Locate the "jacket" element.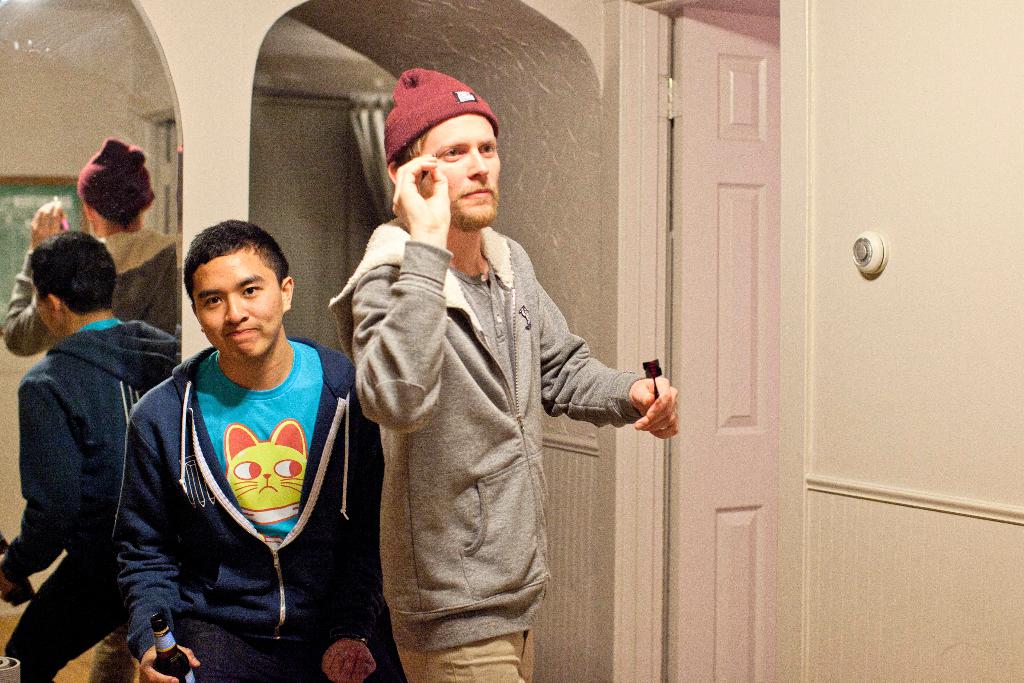
Element bbox: {"left": 2, "top": 319, "right": 179, "bottom": 570}.
